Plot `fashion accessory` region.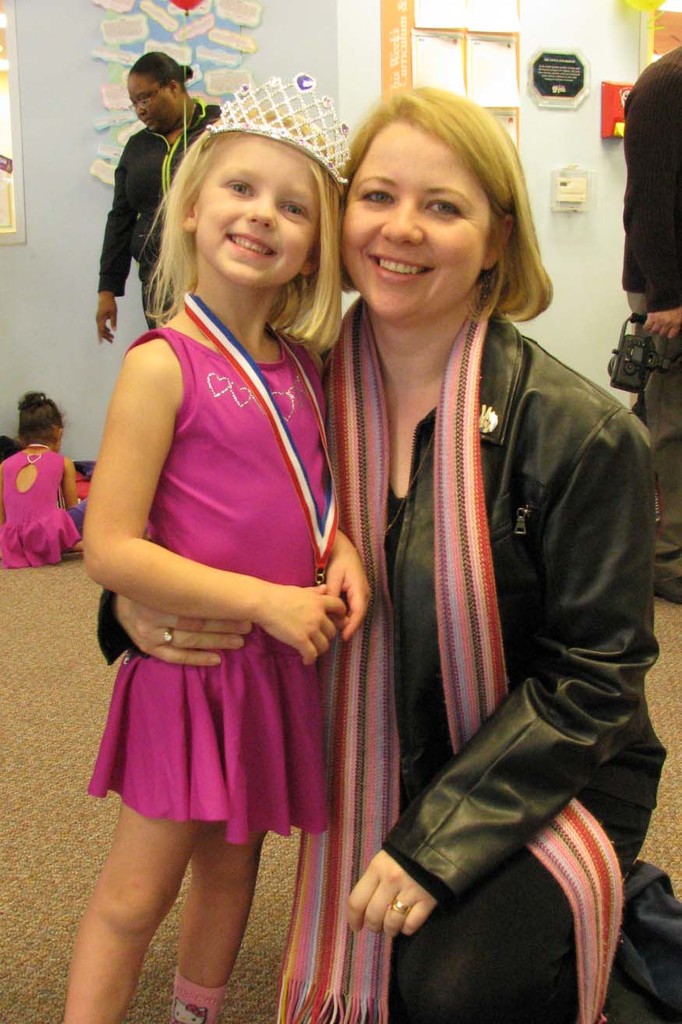
Plotted at <region>390, 897, 411, 916</region>.
